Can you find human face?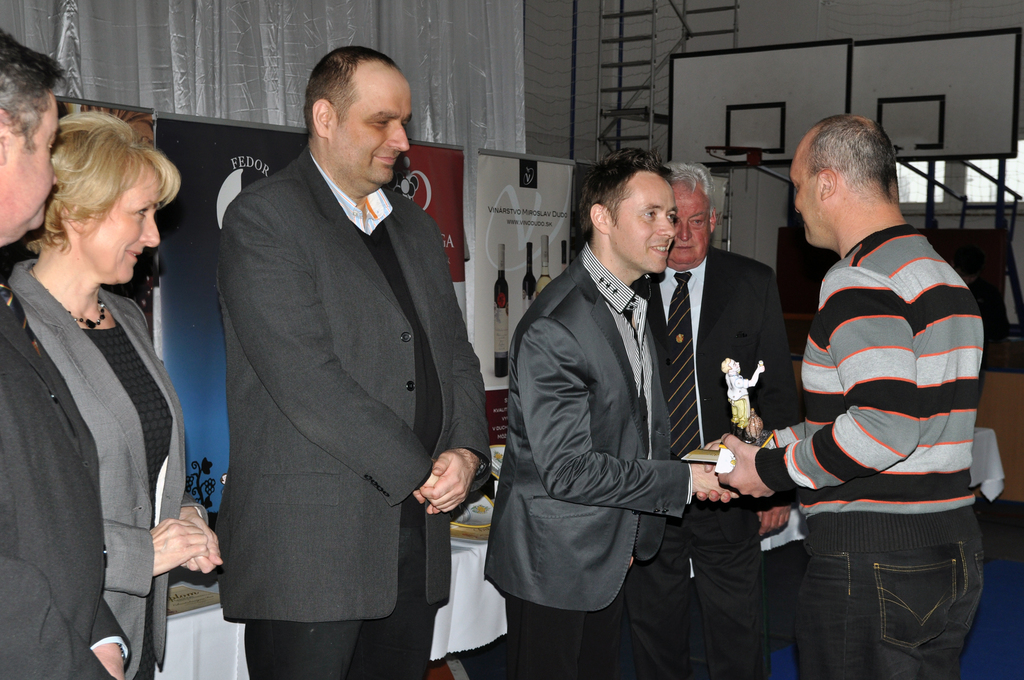
Yes, bounding box: {"left": 11, "top": 93, "right": 62, "bottom": 230}.
